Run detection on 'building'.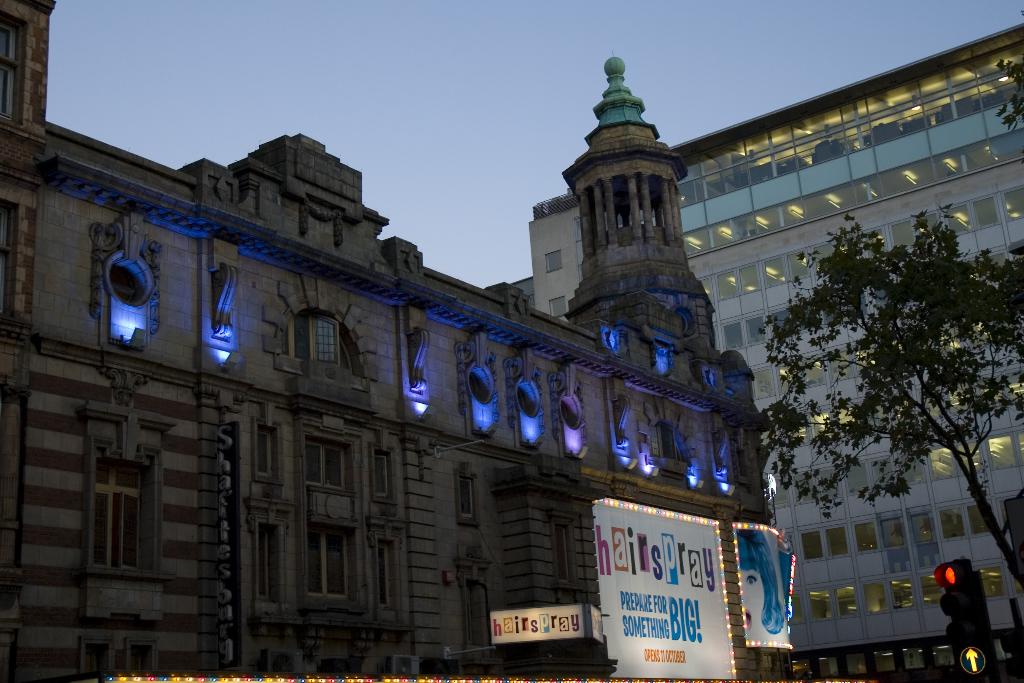
Result: 531:24:1023:681.
